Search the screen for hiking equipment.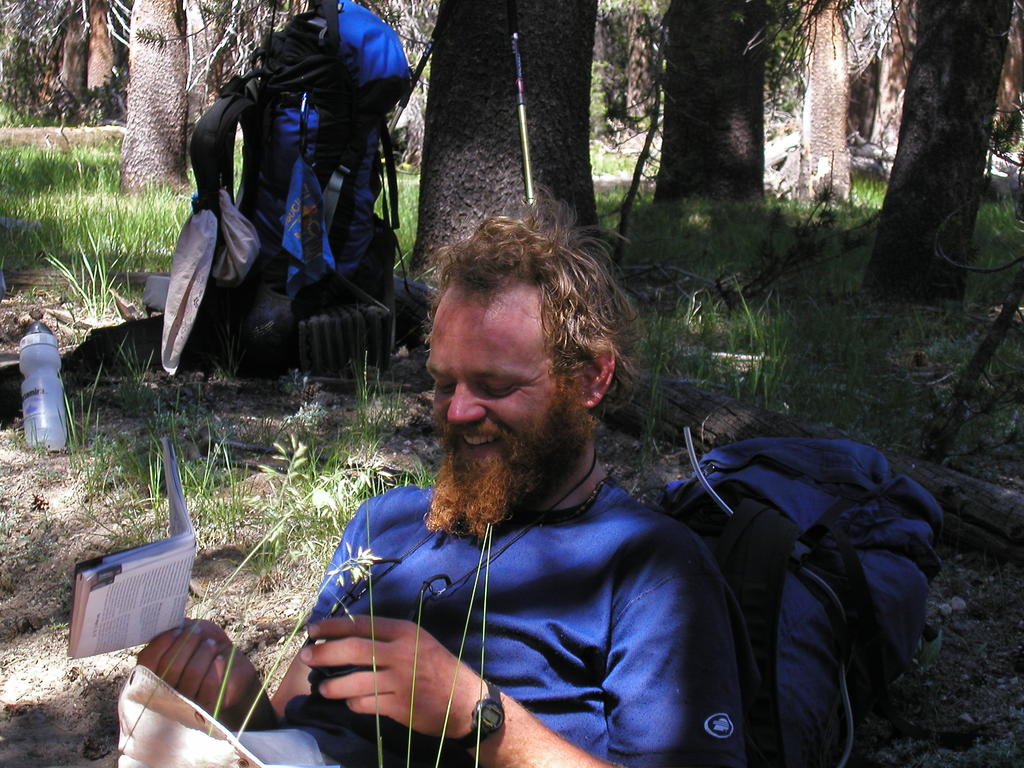
Found at {"x1": 191, "y1": 0, "x2": 435, "y2": 371}.
